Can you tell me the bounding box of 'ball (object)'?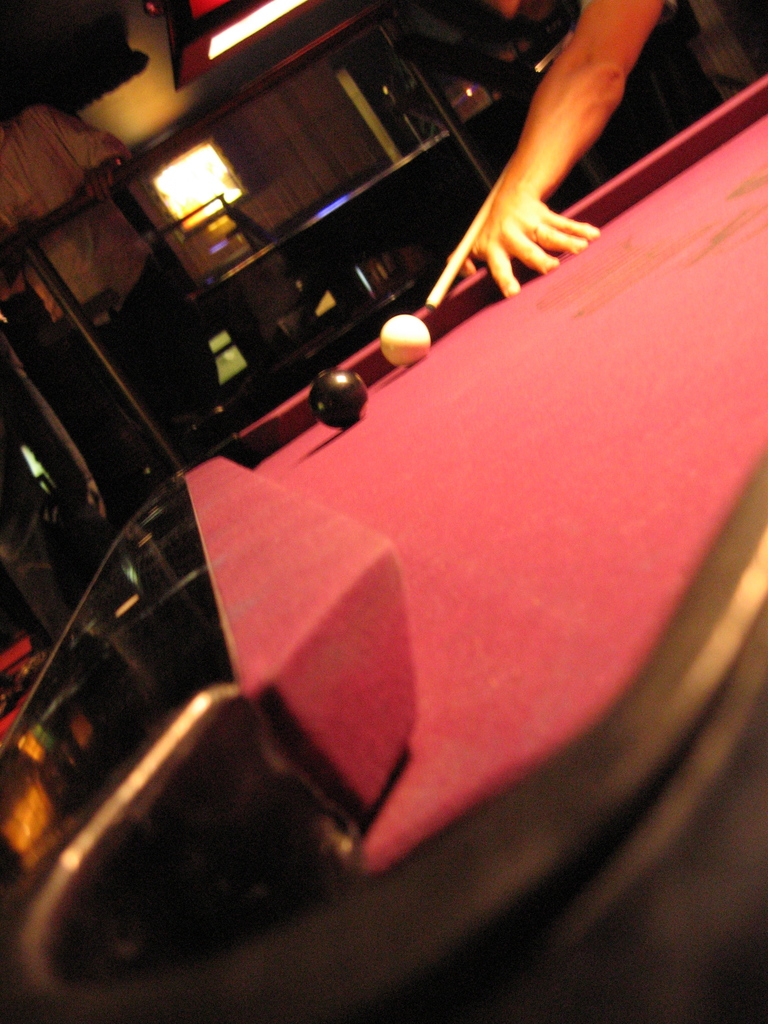
box=[303, 371, 368, 428].
